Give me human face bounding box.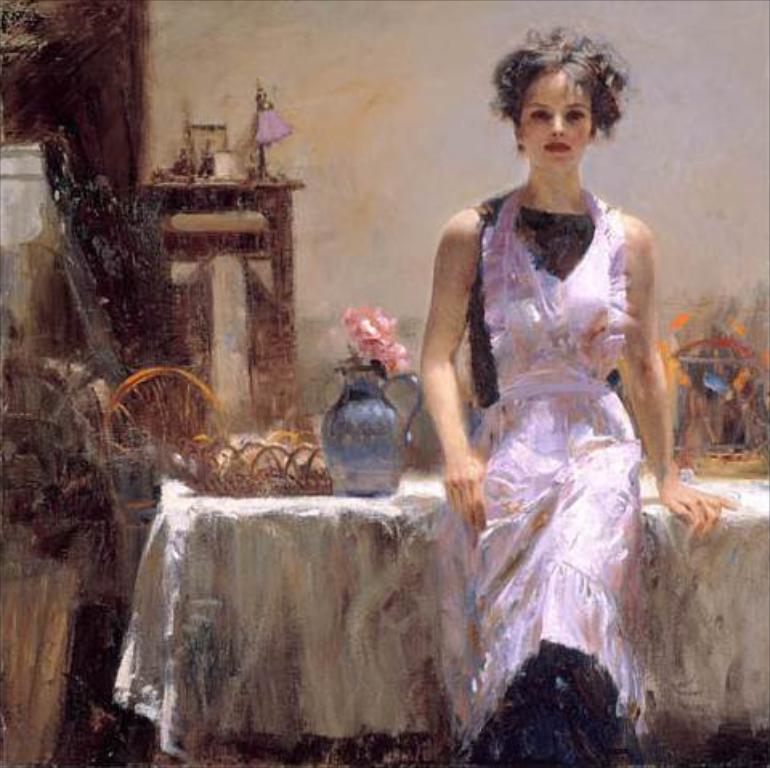
box(518, 66, 594, 175).
